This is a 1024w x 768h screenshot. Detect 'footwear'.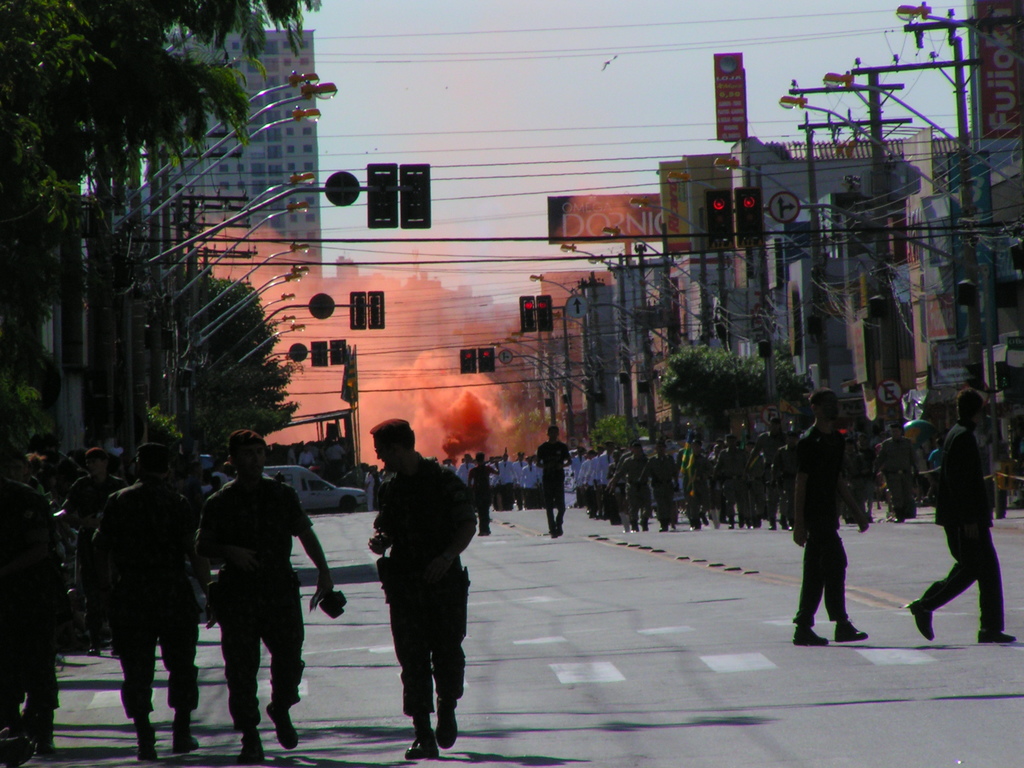
[left=829, top=615, right=868, bottom=643].
